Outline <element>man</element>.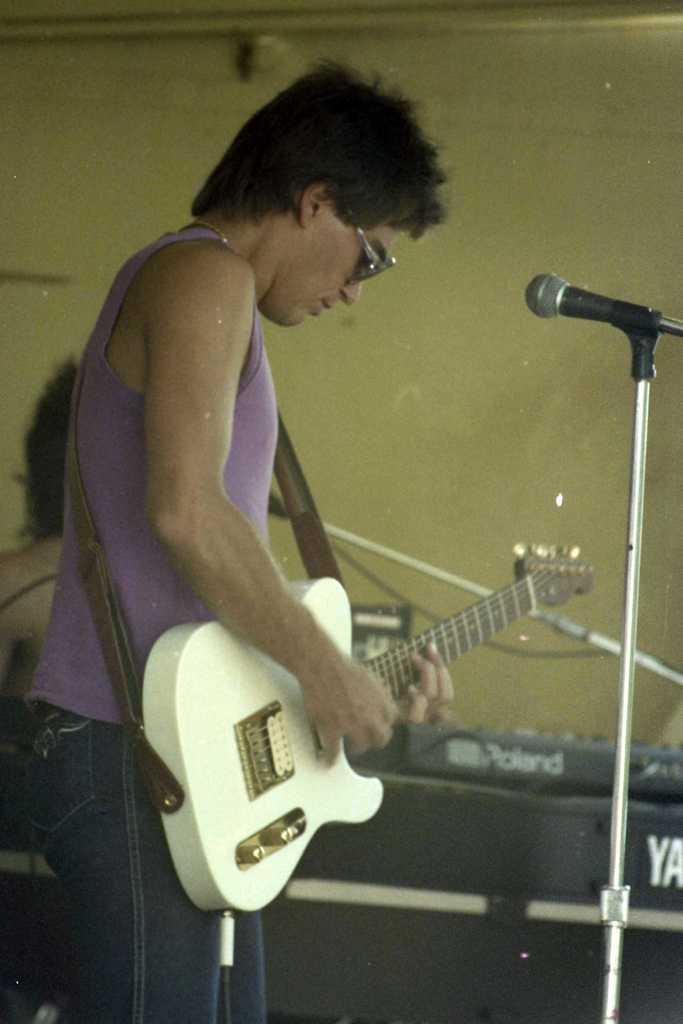
Outline: x1=53 y1=72 x2=437 y2=851.
